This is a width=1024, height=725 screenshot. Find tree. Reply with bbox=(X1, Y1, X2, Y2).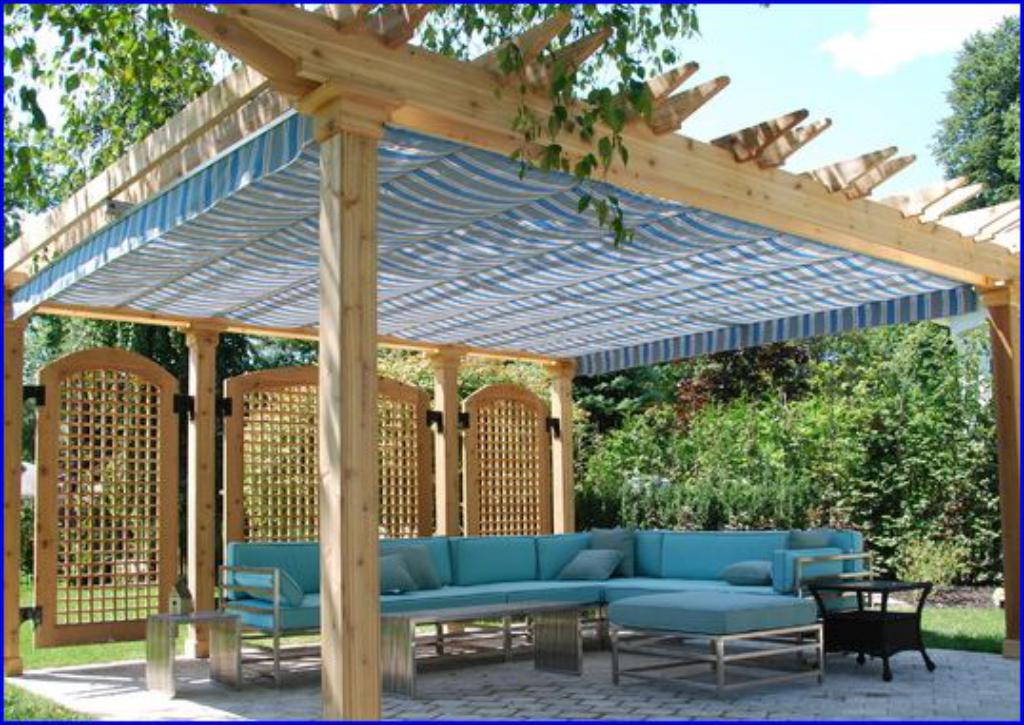
bbox=(0, 0, 706, 259).
